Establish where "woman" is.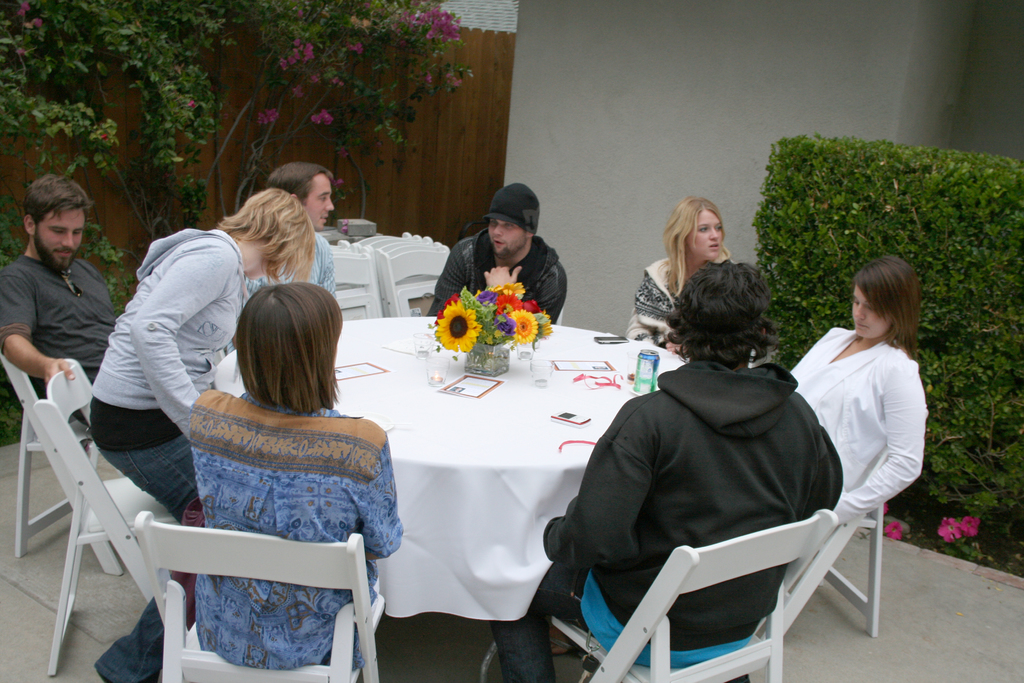
Established at region(632, 193, 741, 355).
